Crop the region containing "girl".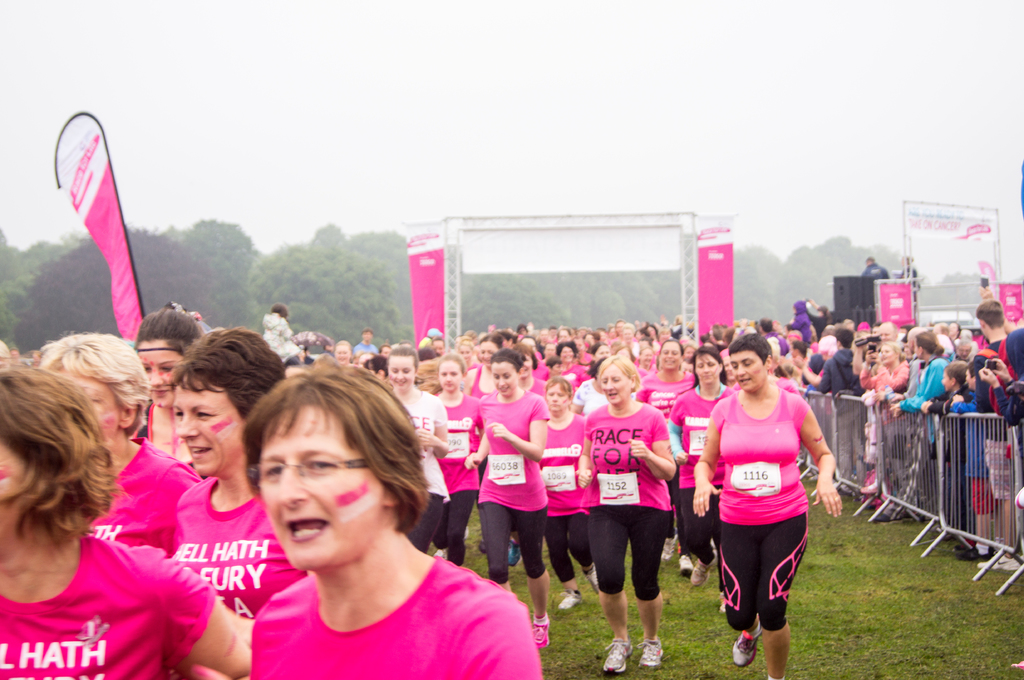
Crop region: 362,350,391,384.
